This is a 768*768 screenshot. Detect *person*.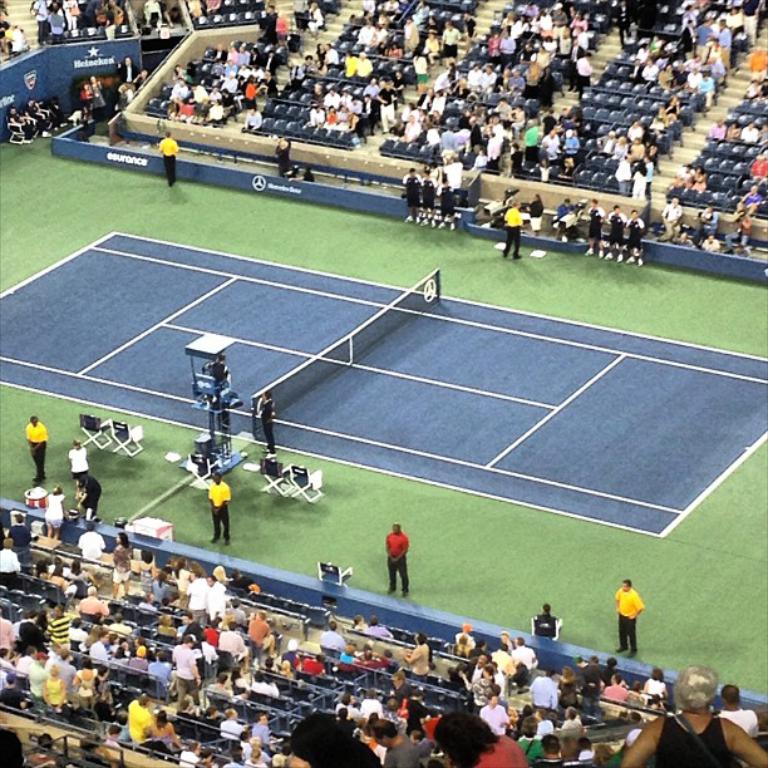
727:197:754:259.
